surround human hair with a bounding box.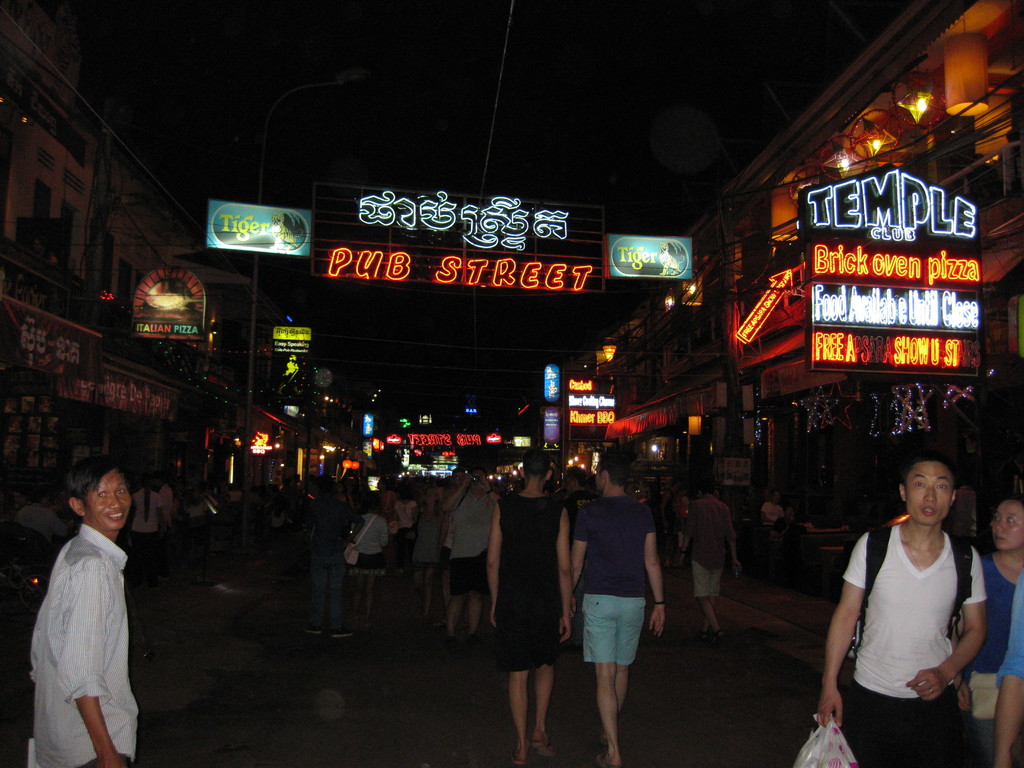
Rect(360, 490, 384, 516).
